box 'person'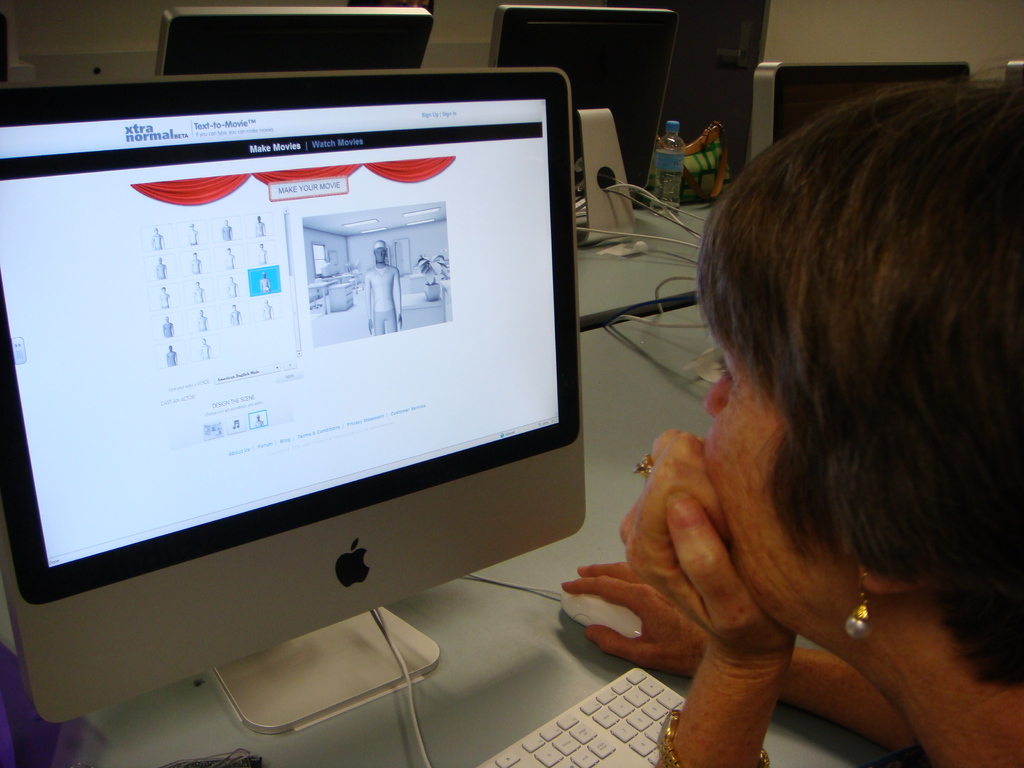
[558, 77, 1023, 767]
